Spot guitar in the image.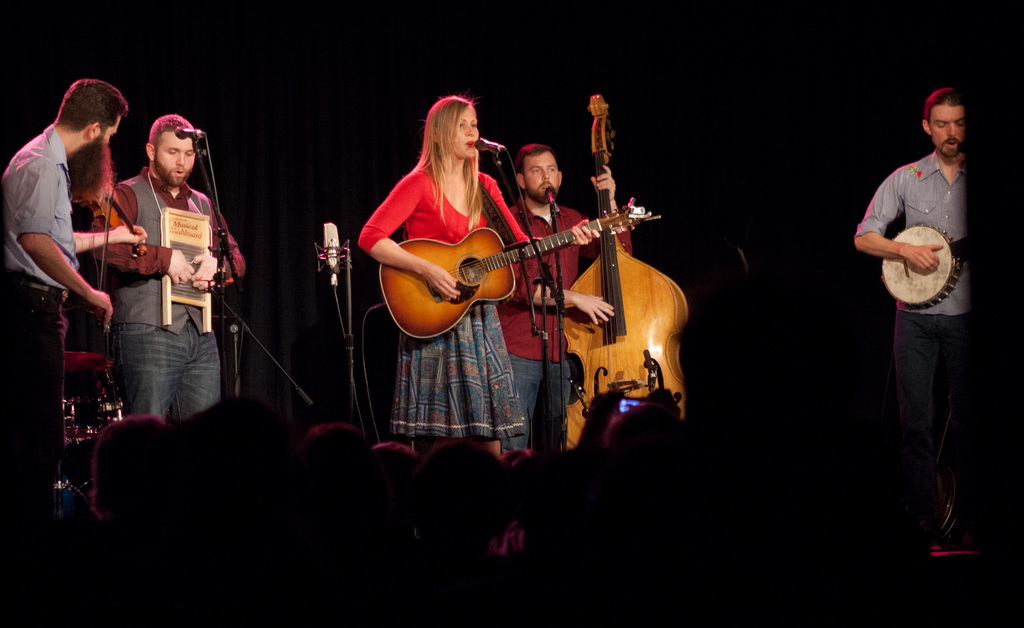
guitar found at box=[367, 179, 692, 362].
